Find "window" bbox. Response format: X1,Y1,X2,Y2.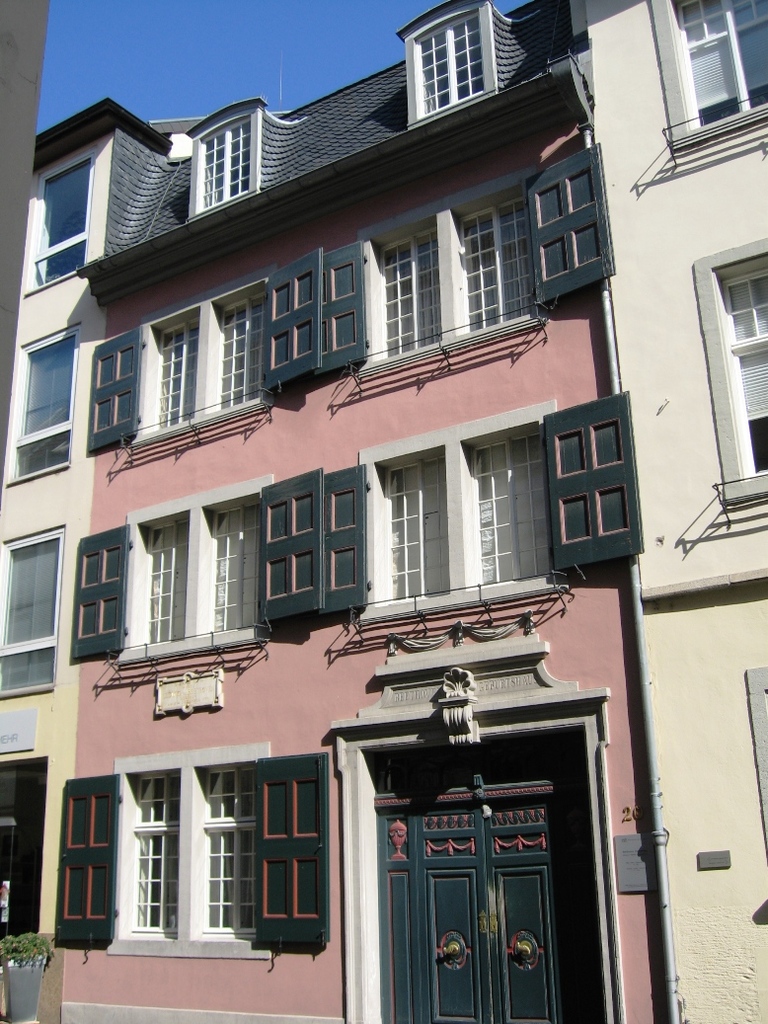
323,136,617,395.
